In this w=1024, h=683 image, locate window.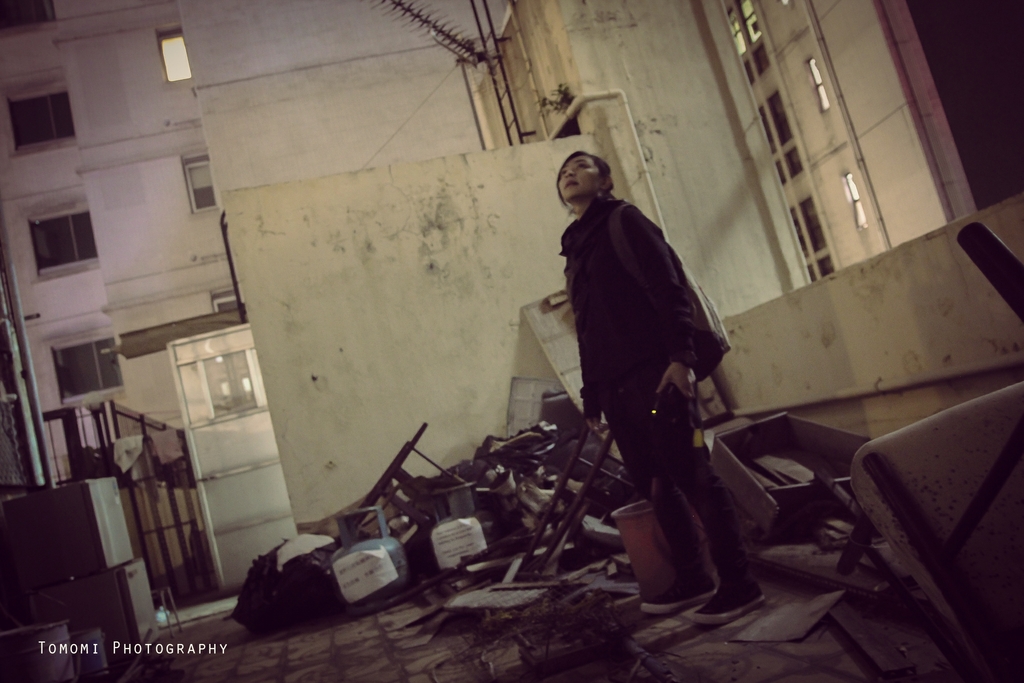
Bounding box: select_region(846, 172, 879, 231).
